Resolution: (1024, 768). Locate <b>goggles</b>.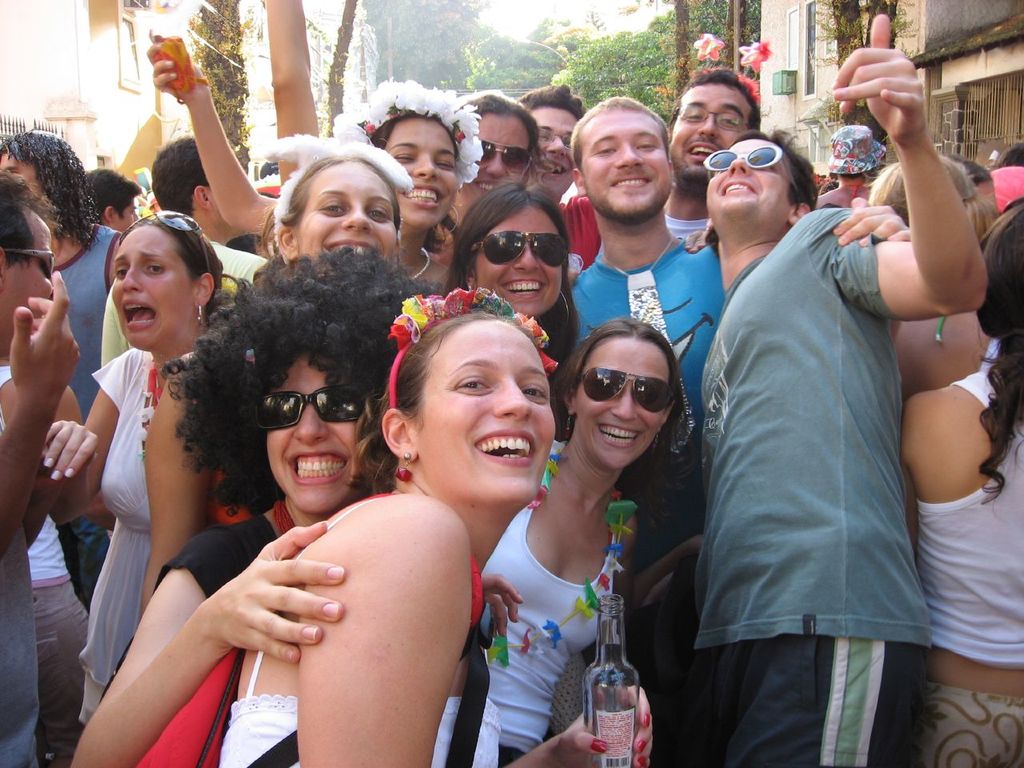
{"left": 470, "top": 229, "right": 573, "bottom": 273}.
